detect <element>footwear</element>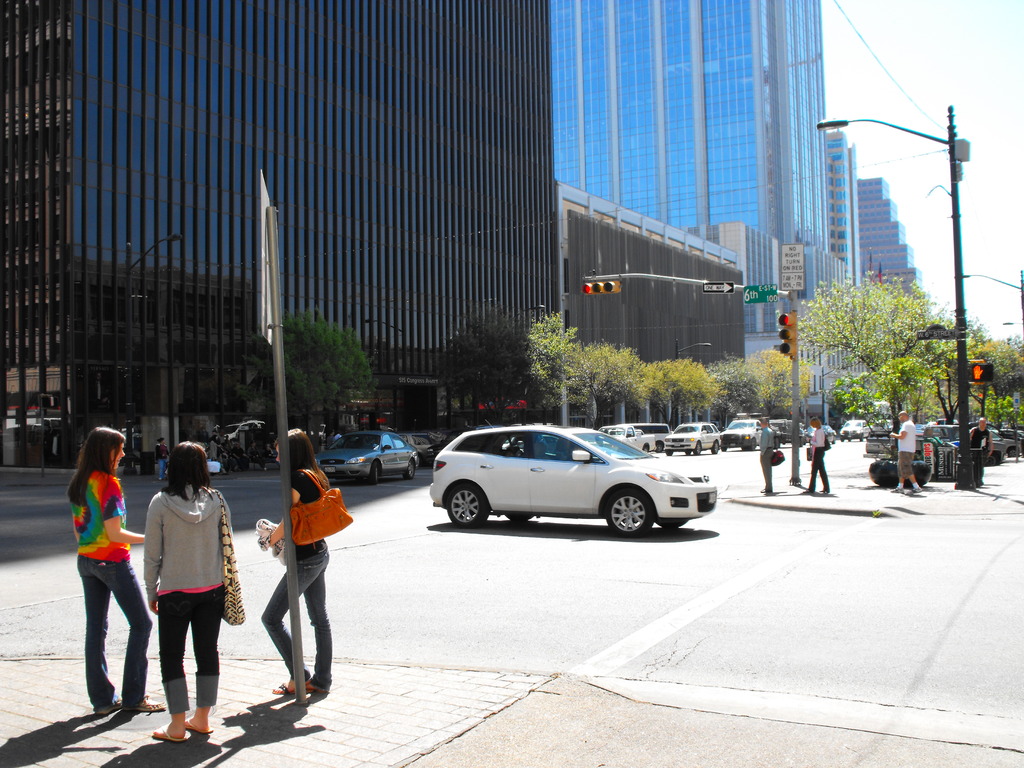
182:713:212:730
